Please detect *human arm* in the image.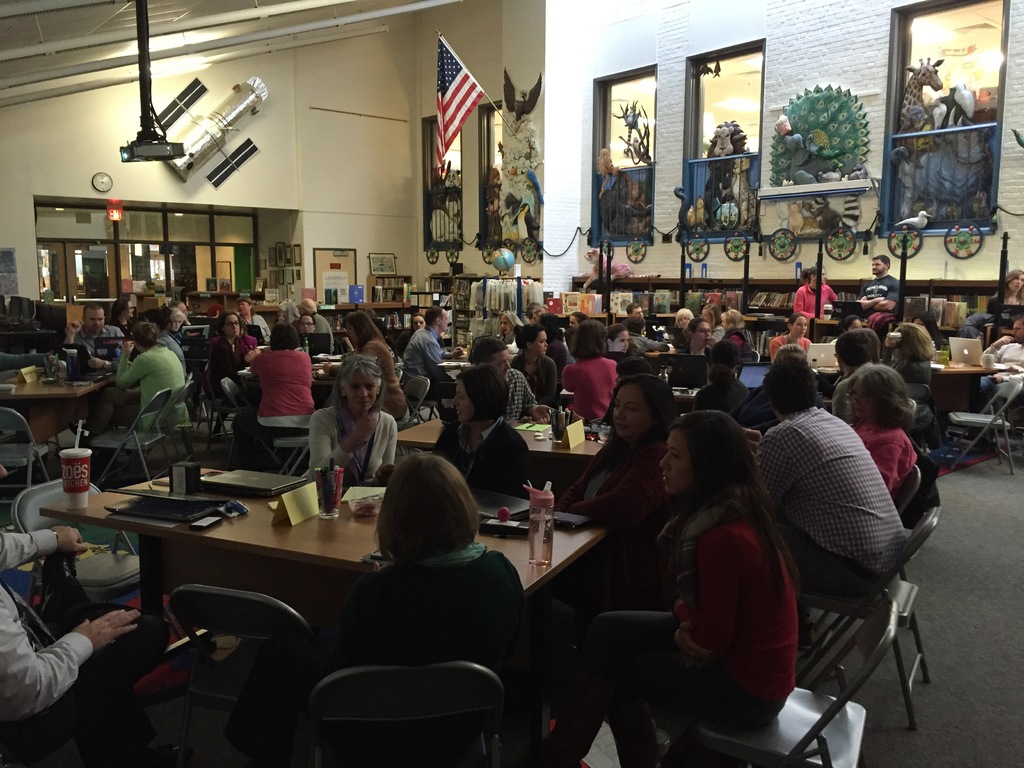
region(611, 355, 626, 383).
